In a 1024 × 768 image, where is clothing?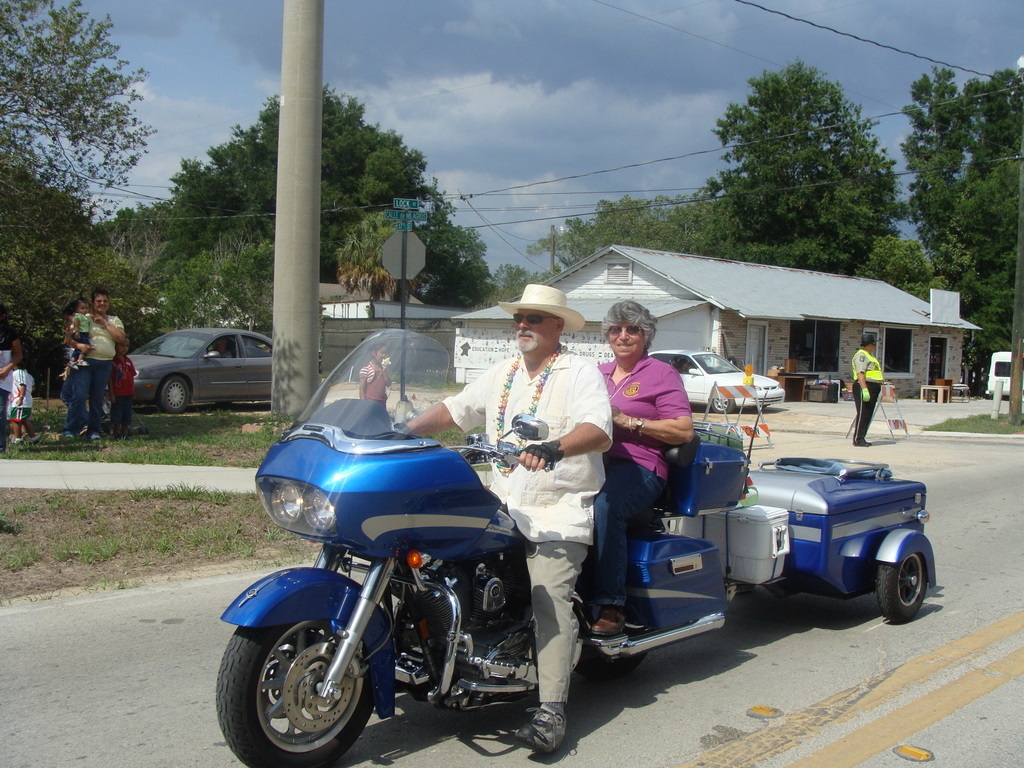
l=603, t=347, r=697, b=632.
